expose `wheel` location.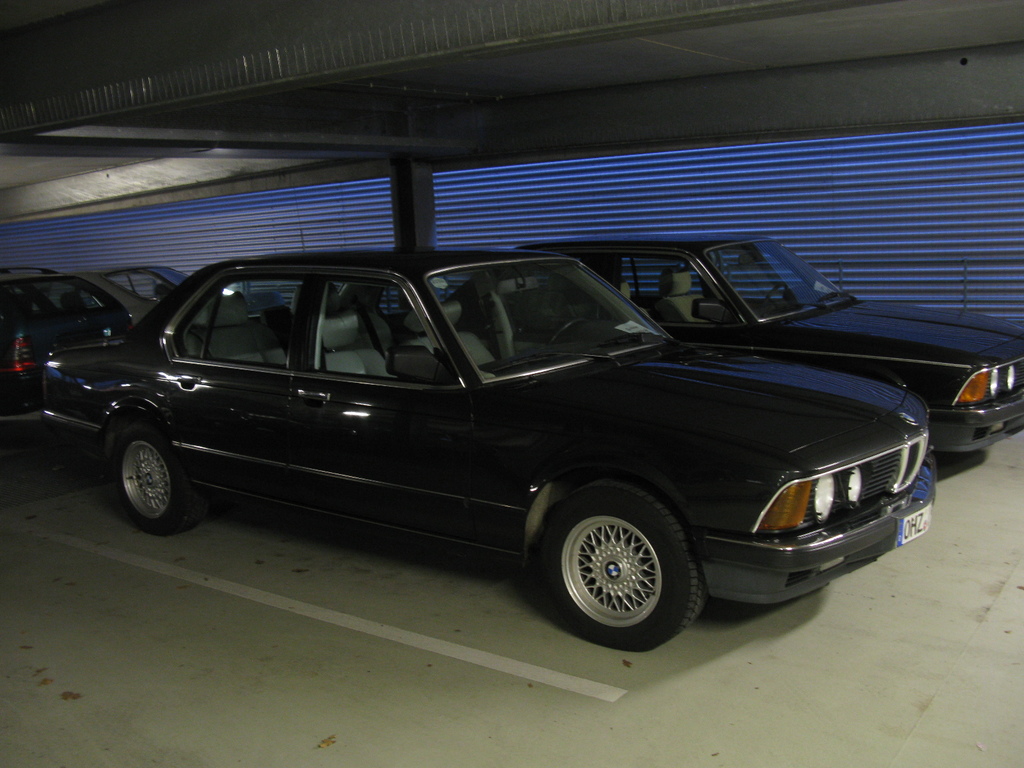
Exposed at rect(536, 509, 694, 628).
